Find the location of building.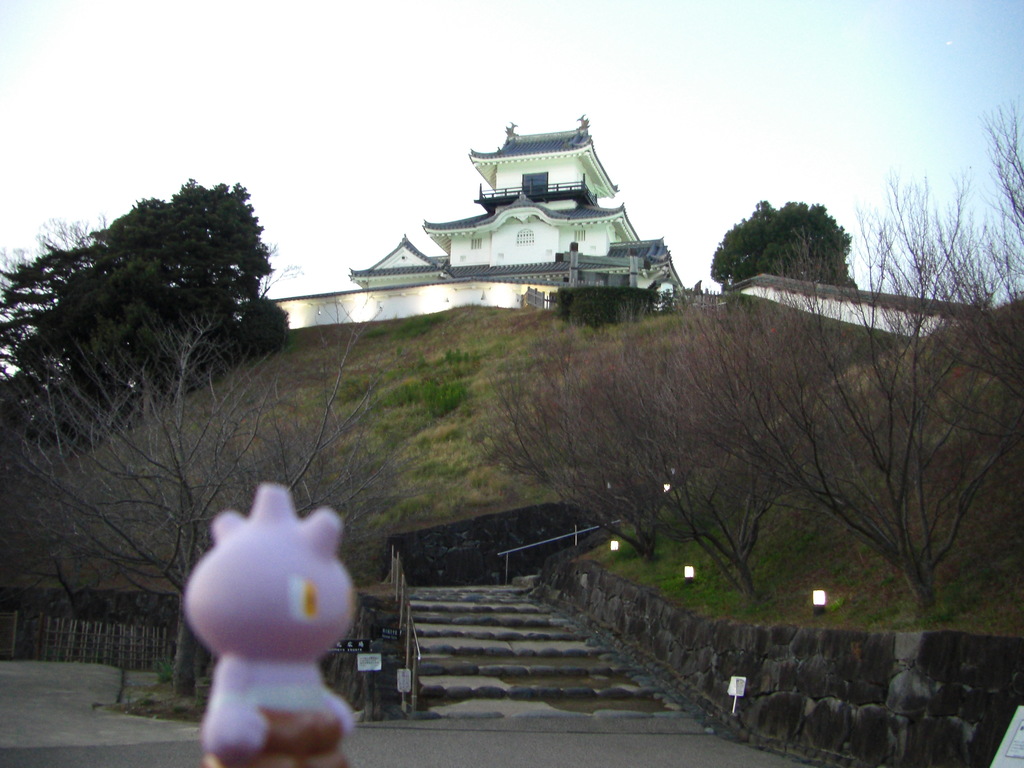
Location: l=272, t=116, r=690, b=333.
